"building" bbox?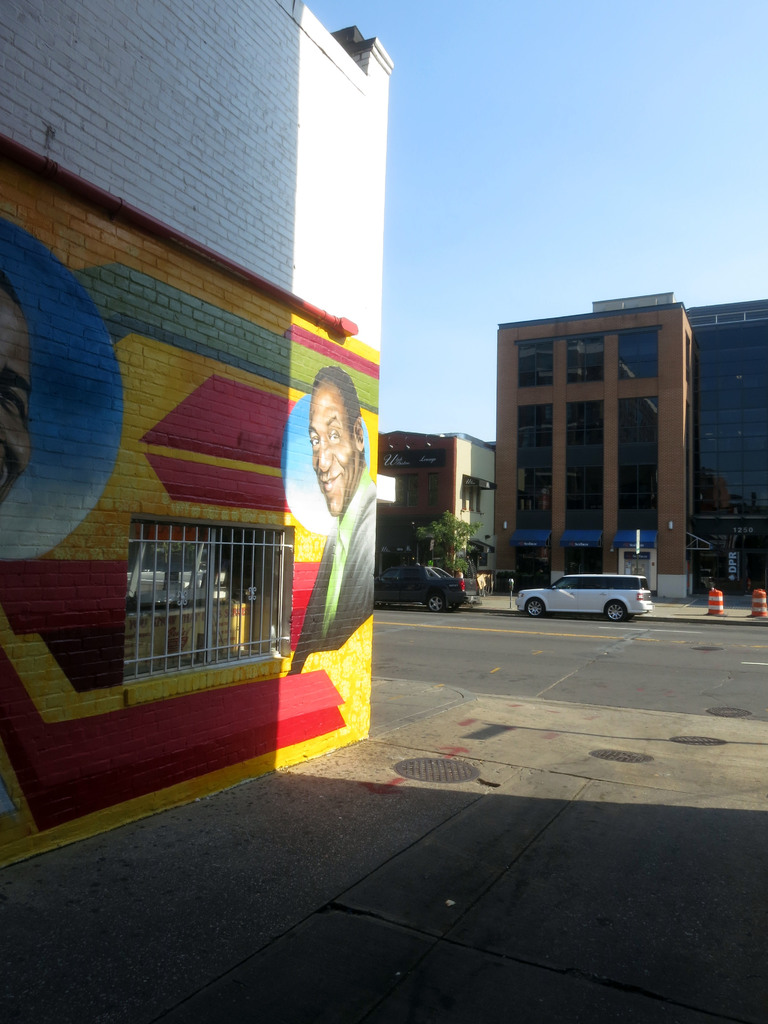
box(0, 0, 382, 873)
